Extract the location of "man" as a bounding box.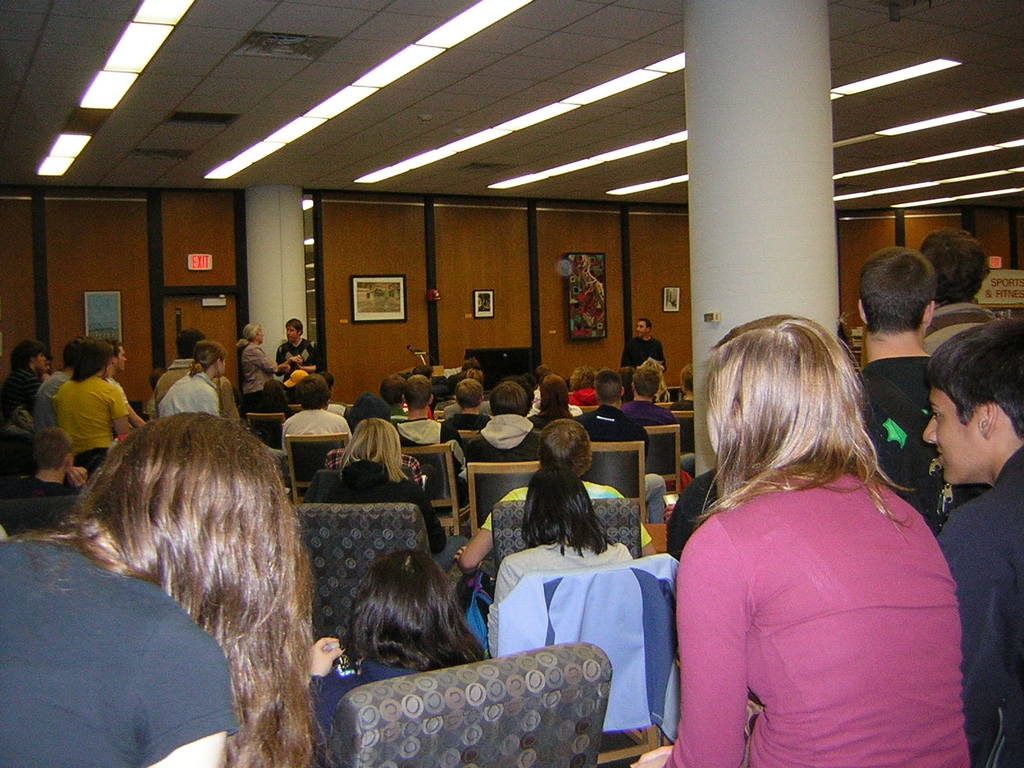
select_region(936, 319, 1023, 767).
